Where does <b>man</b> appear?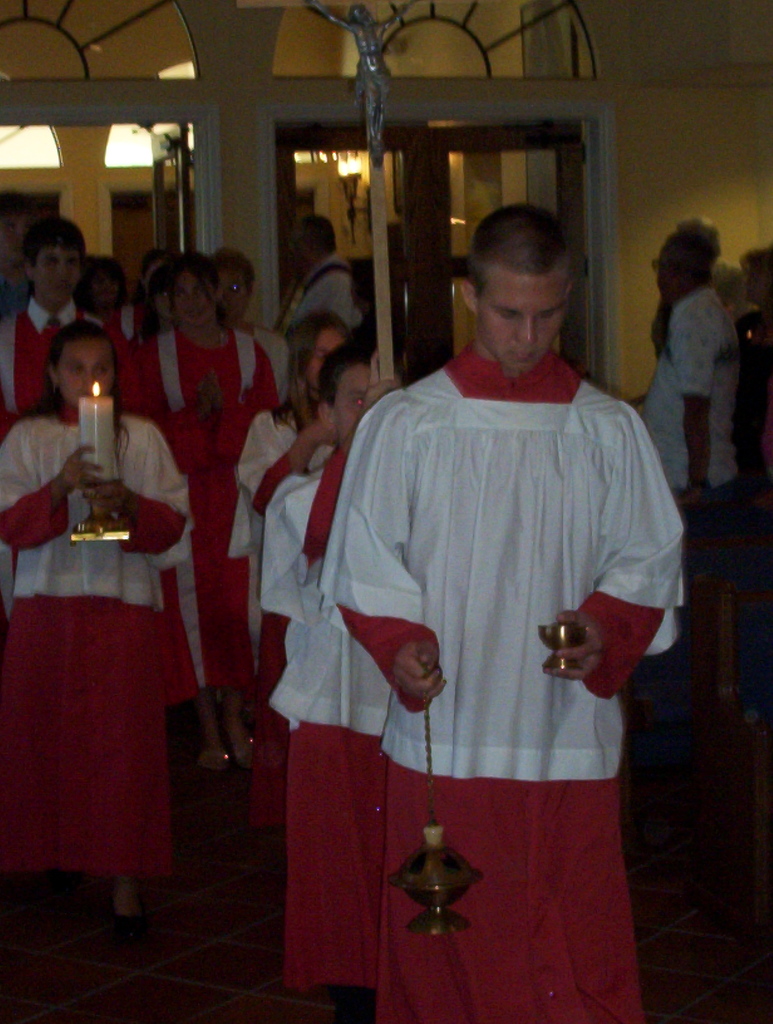
Appears at {"x1": 322, "y1": 202, "x2": 686, "y2": 1023}.
